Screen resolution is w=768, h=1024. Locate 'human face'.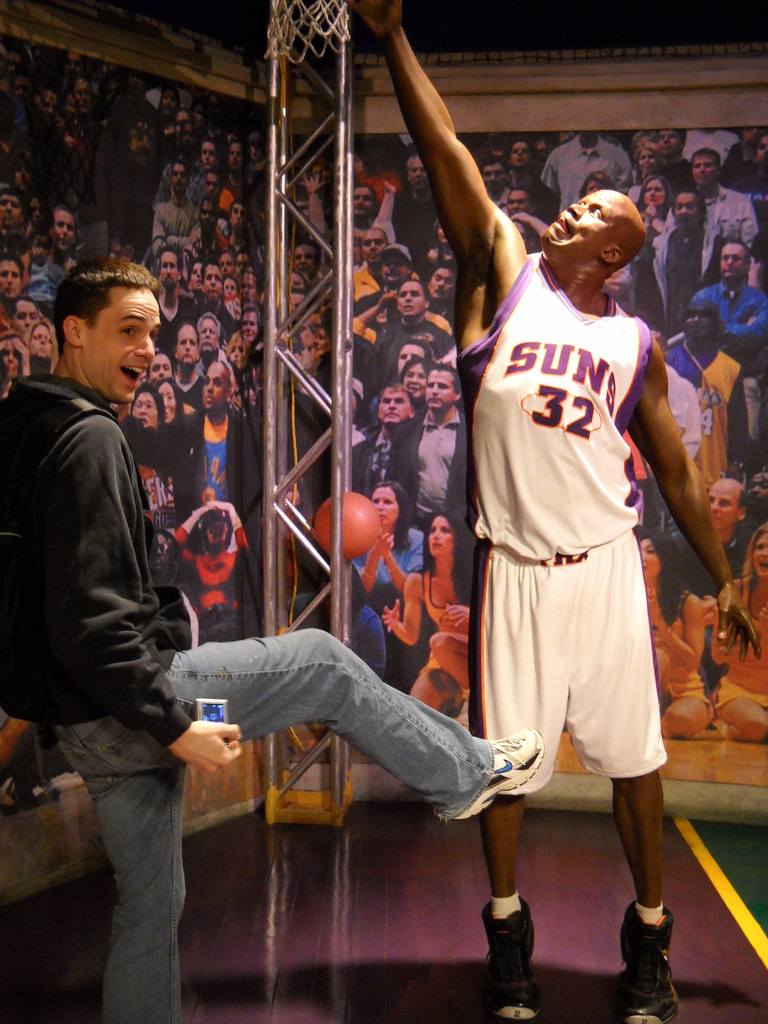
select_region(636, 148, 657, 173).
